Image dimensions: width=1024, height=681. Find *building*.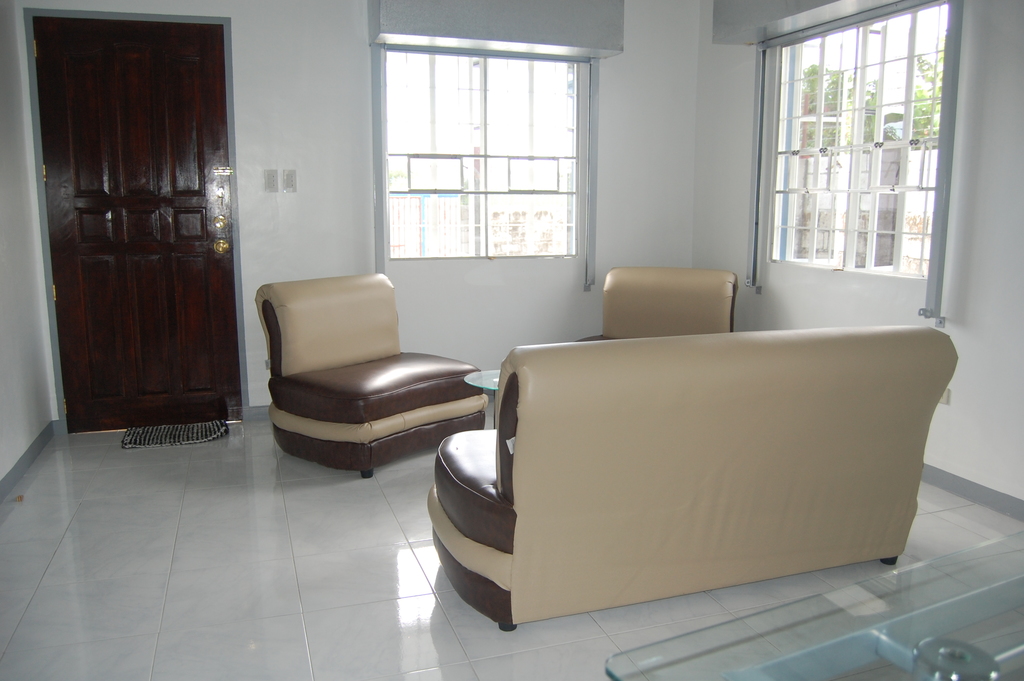
bbox(0, 0, 1023, 680).
